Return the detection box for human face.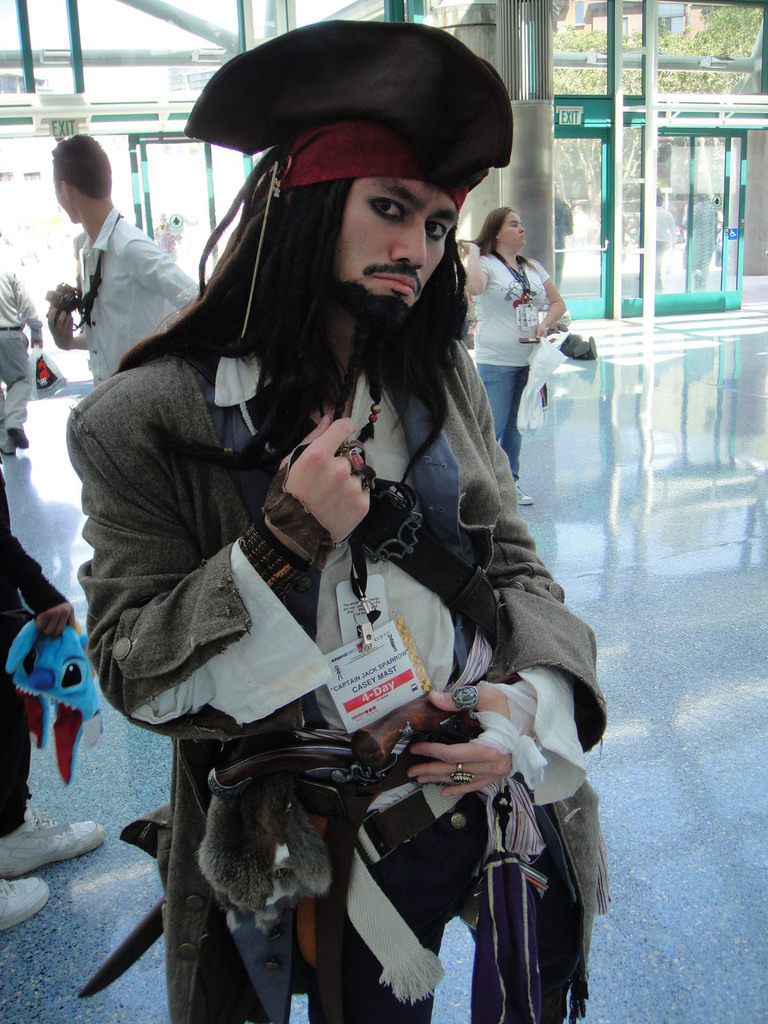
bbox=[53, 171, 83, 223].
